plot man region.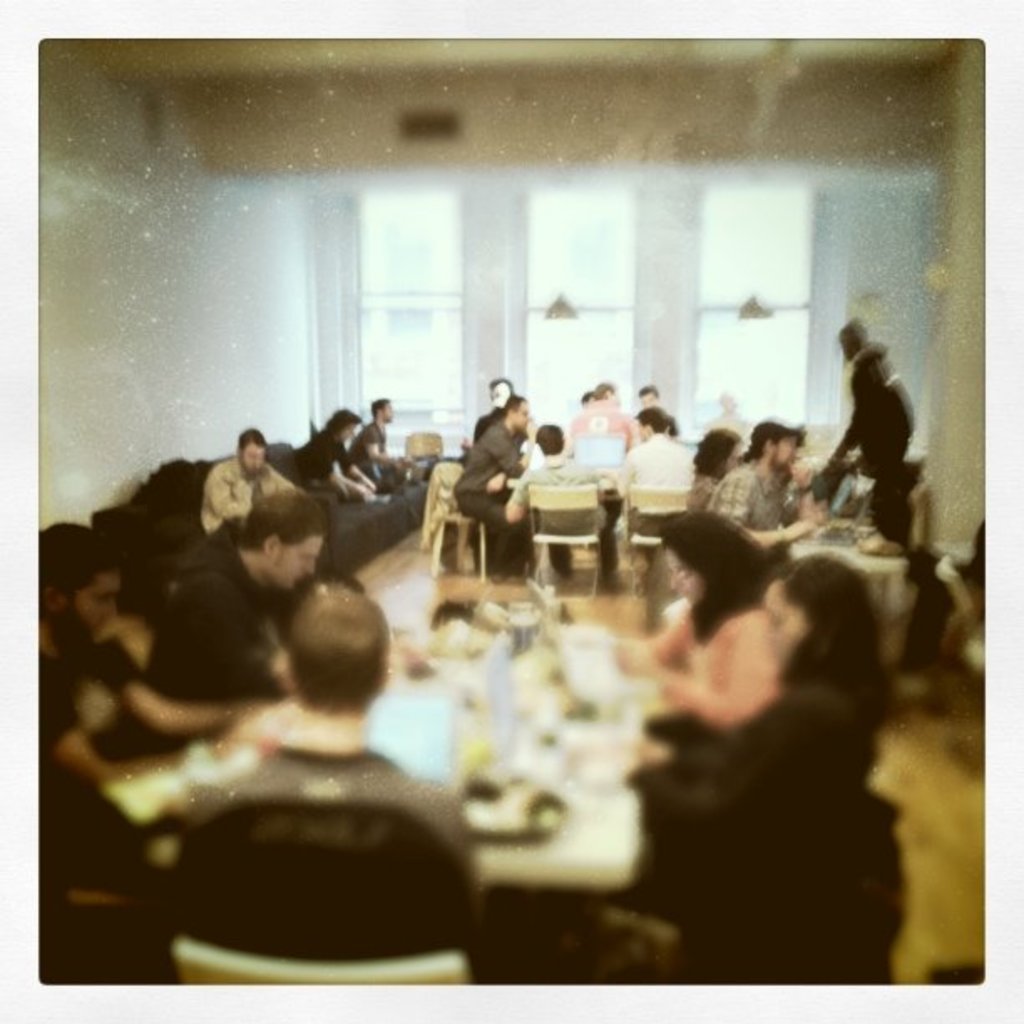
Plotted at x1=122 y1=586 x2=490 y2=999.
